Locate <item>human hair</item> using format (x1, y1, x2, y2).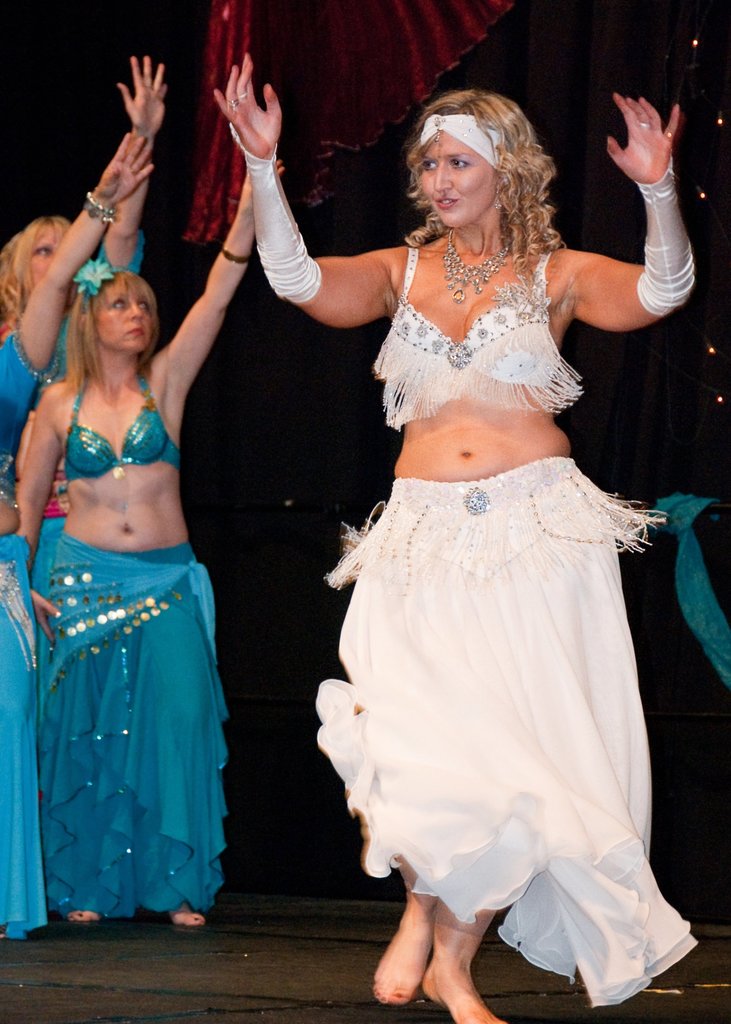
(0, 215, 74, 332).
